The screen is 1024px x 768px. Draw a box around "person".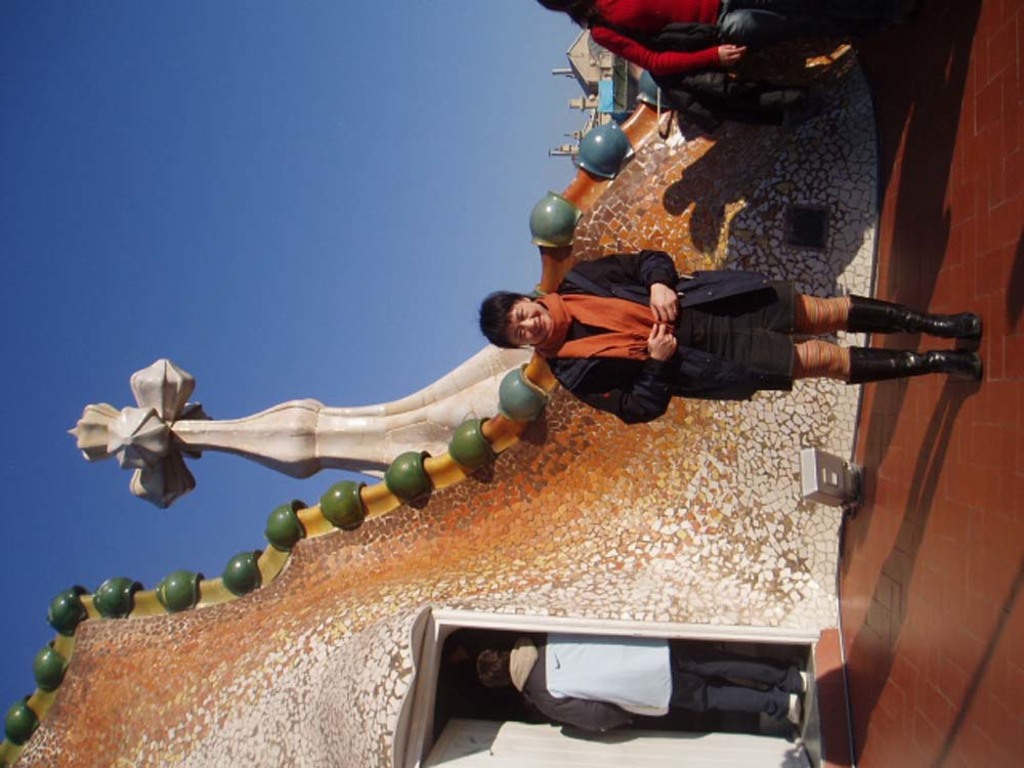
Rect(475, 244, 979, 429).
